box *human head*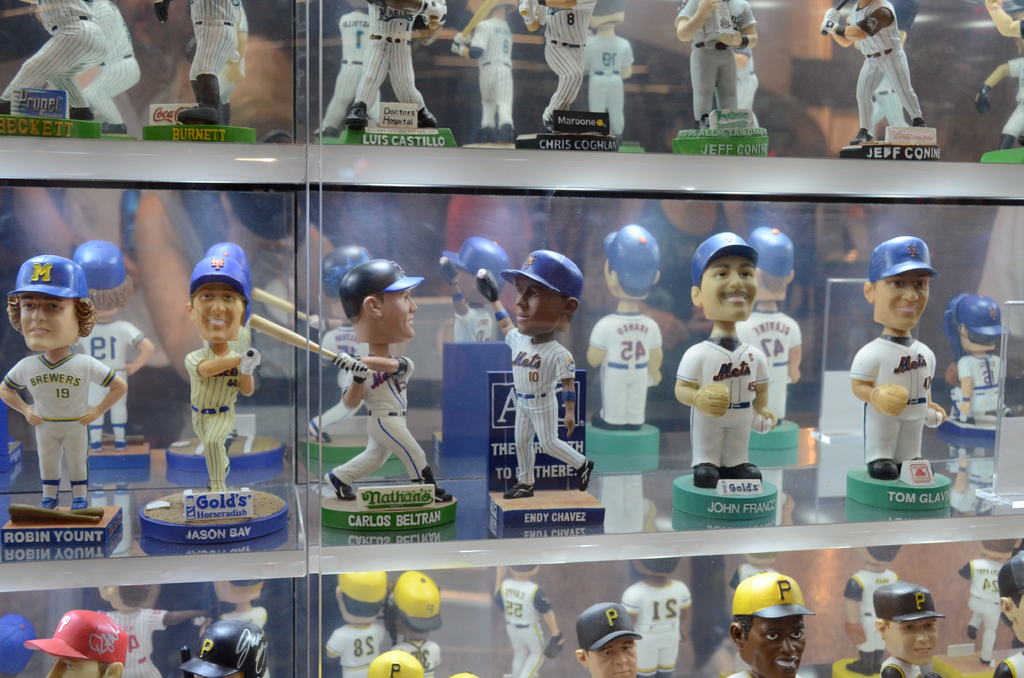
detection(336, 261, 424, 344)
